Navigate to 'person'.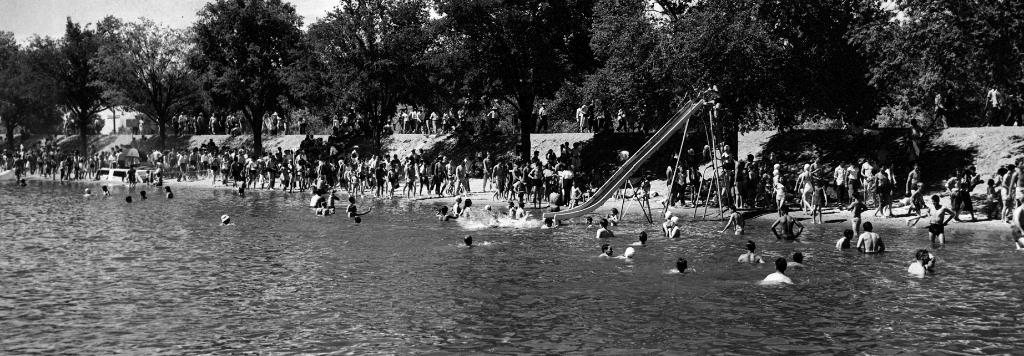
Navigation target: 764/207/803/242.
